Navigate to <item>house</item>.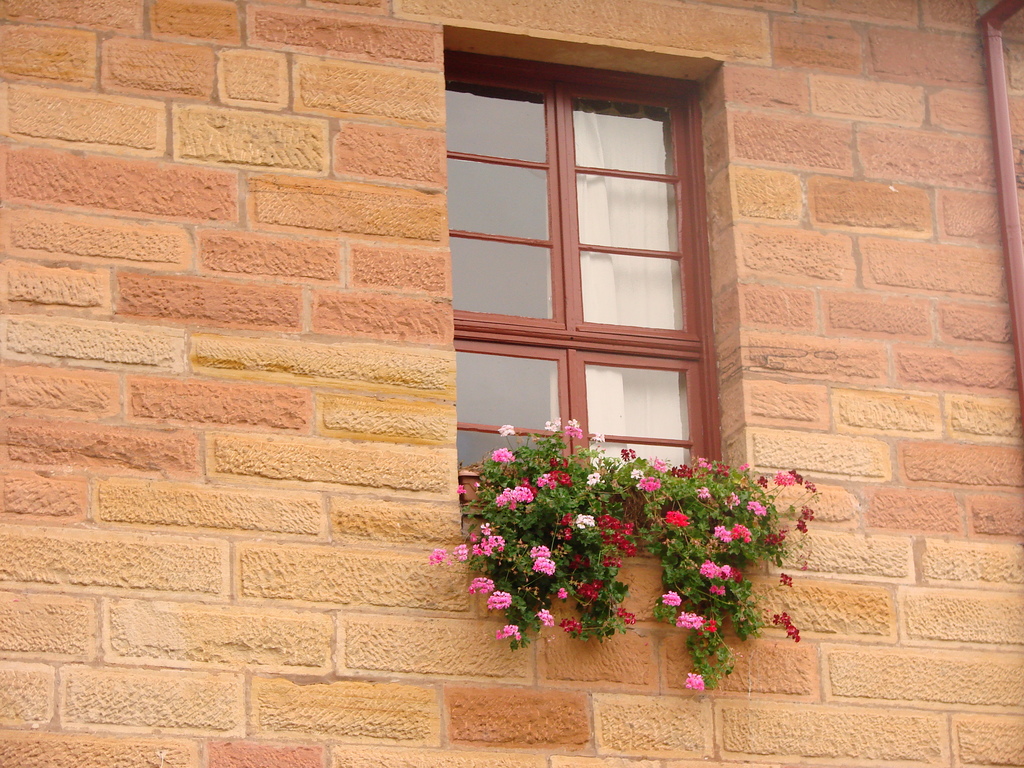
Navigation target: select_region(0, 0, 1023, 767).
